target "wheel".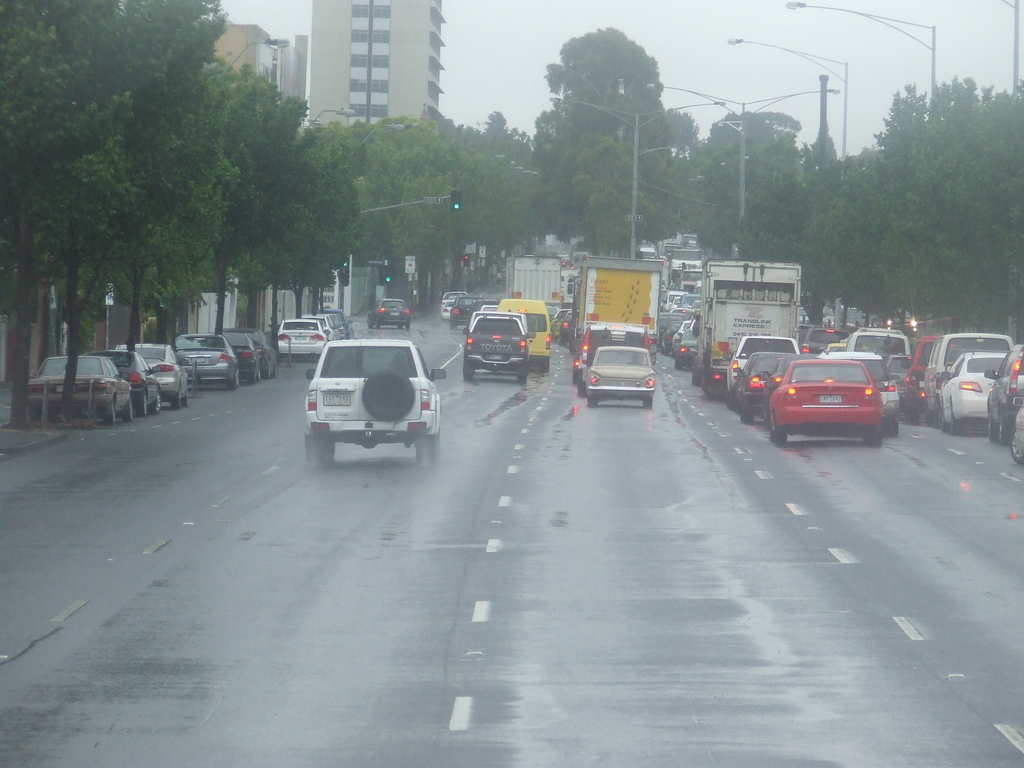
Target region: (465, 365, 473, 378).
